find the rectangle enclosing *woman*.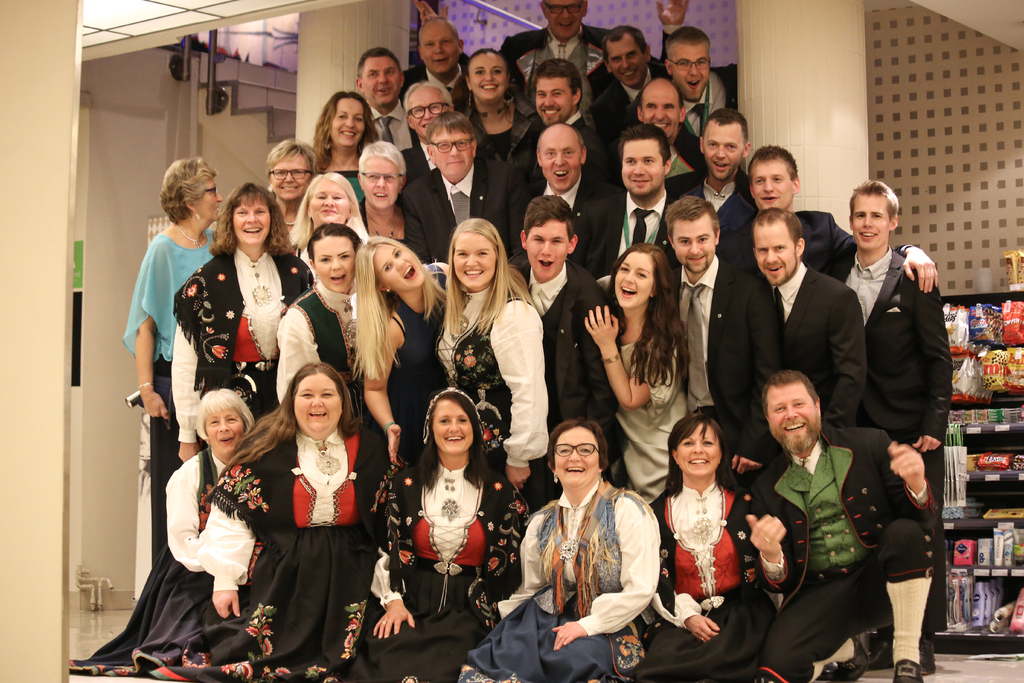
Rect(167, 181, 317, 464).
